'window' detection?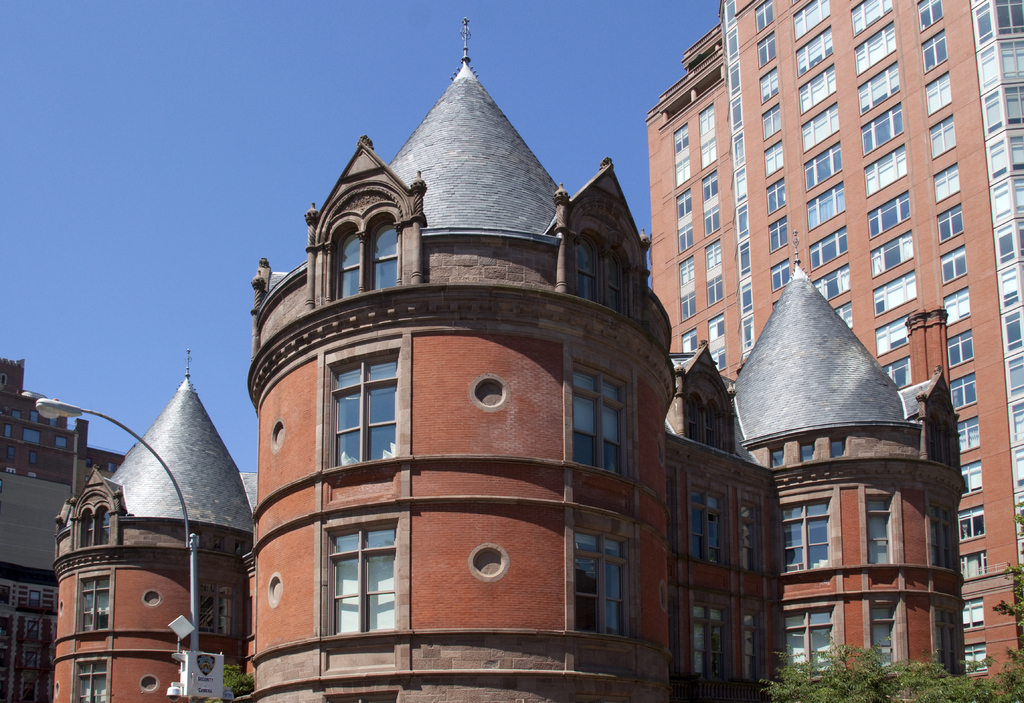
(26,588,41,609)
